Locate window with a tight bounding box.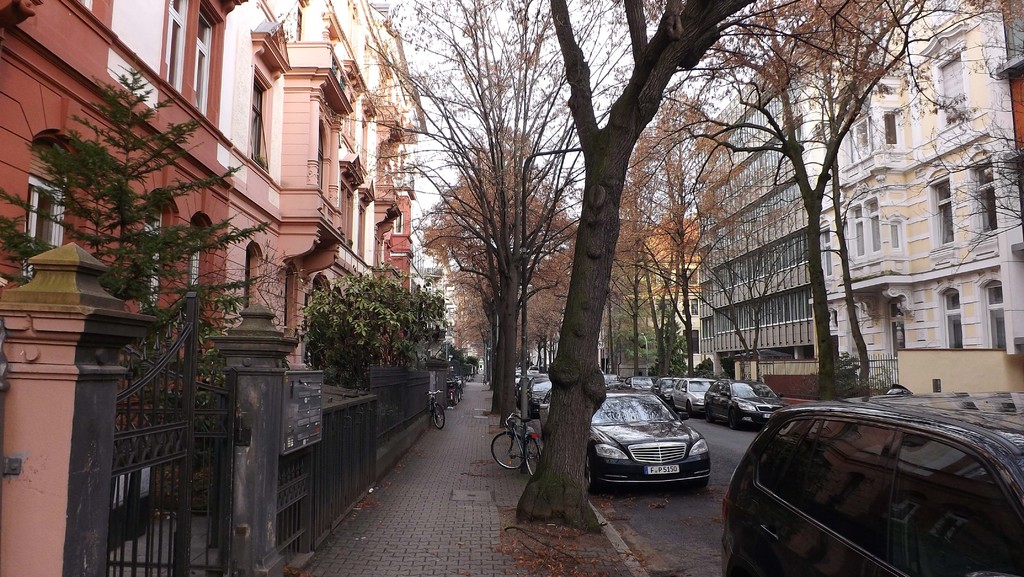
(x1=869, y1=206, x2=881, y2=254).
